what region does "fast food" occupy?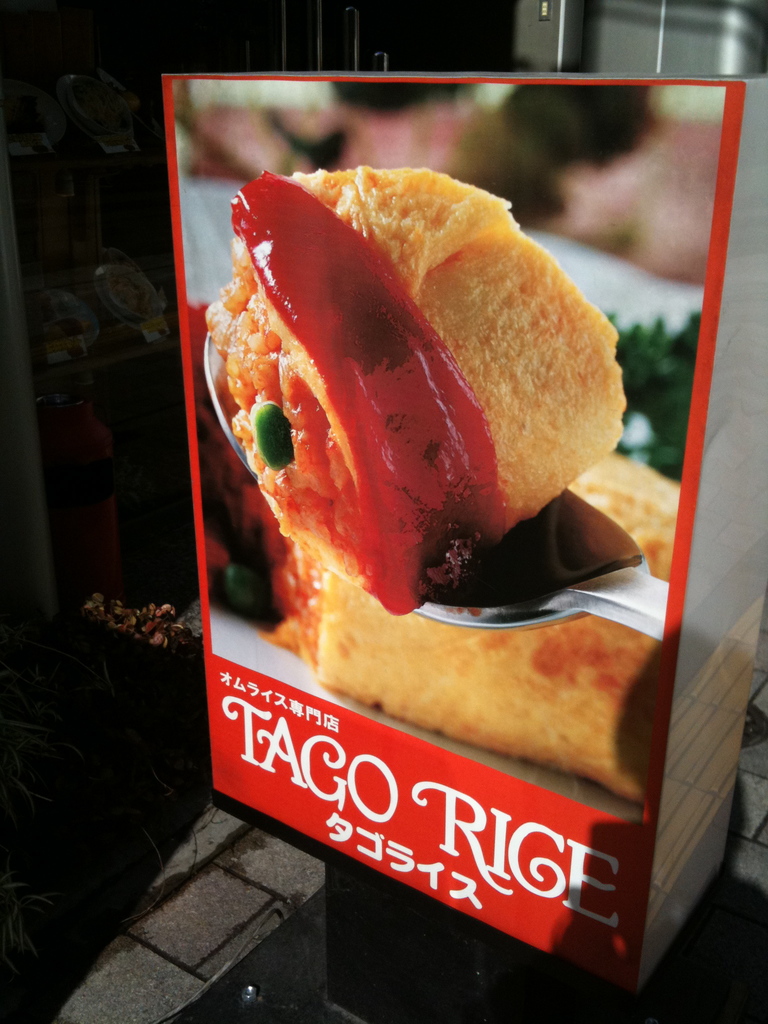
crop(293, 452, 694, 767).
